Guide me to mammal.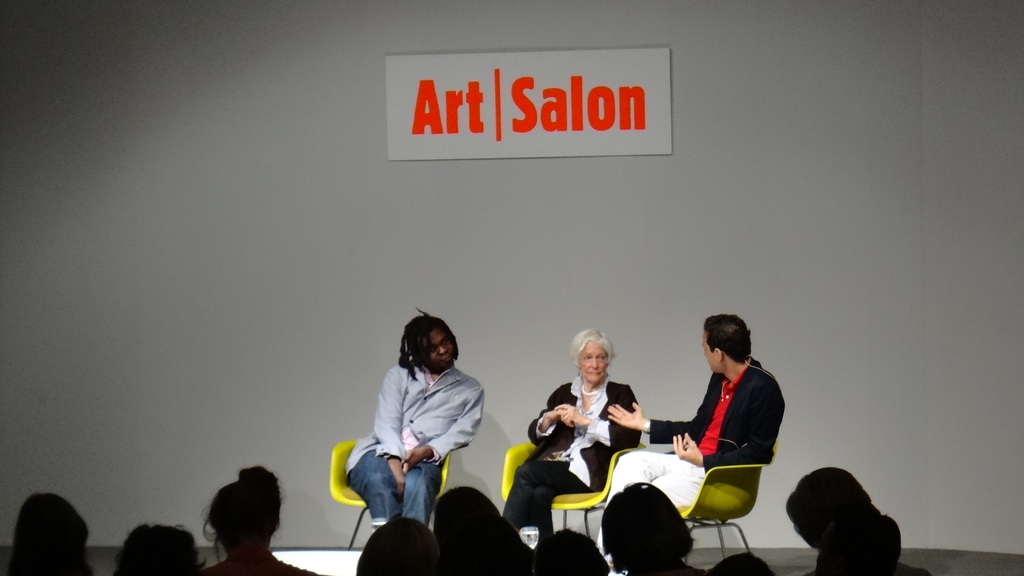
Guidance: rect(212, 465, 324, 575).
